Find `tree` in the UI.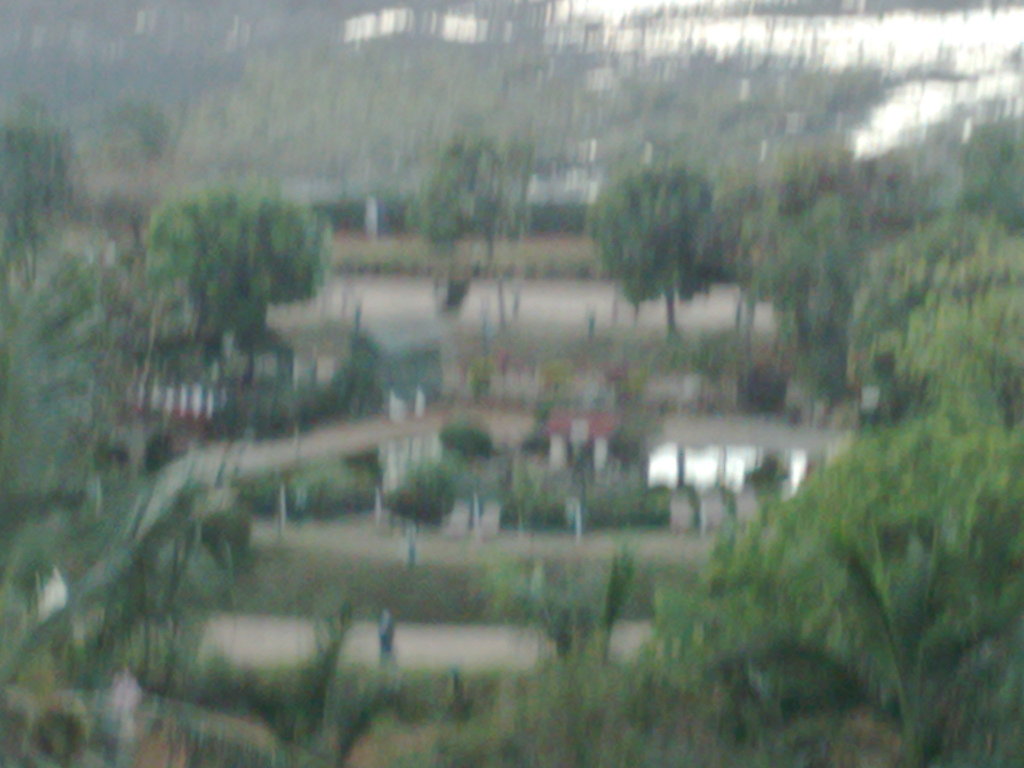
UI element at detection(723, 126, 895, 370).
